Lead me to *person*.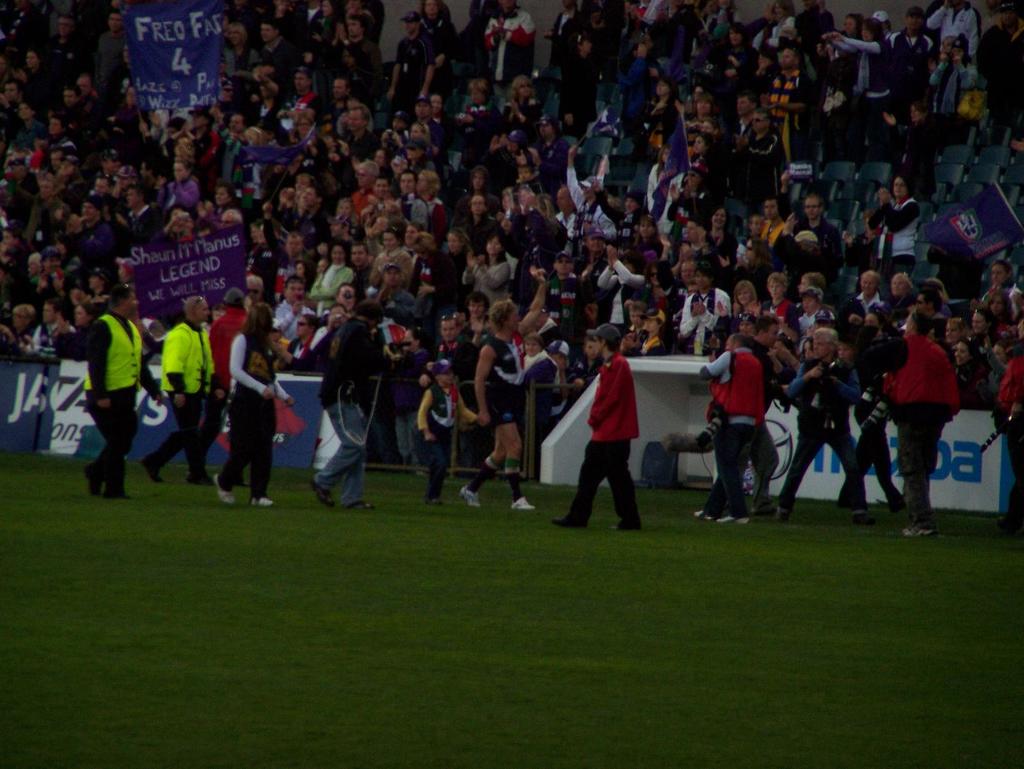
Lead to (457, 276, 546, 509).
